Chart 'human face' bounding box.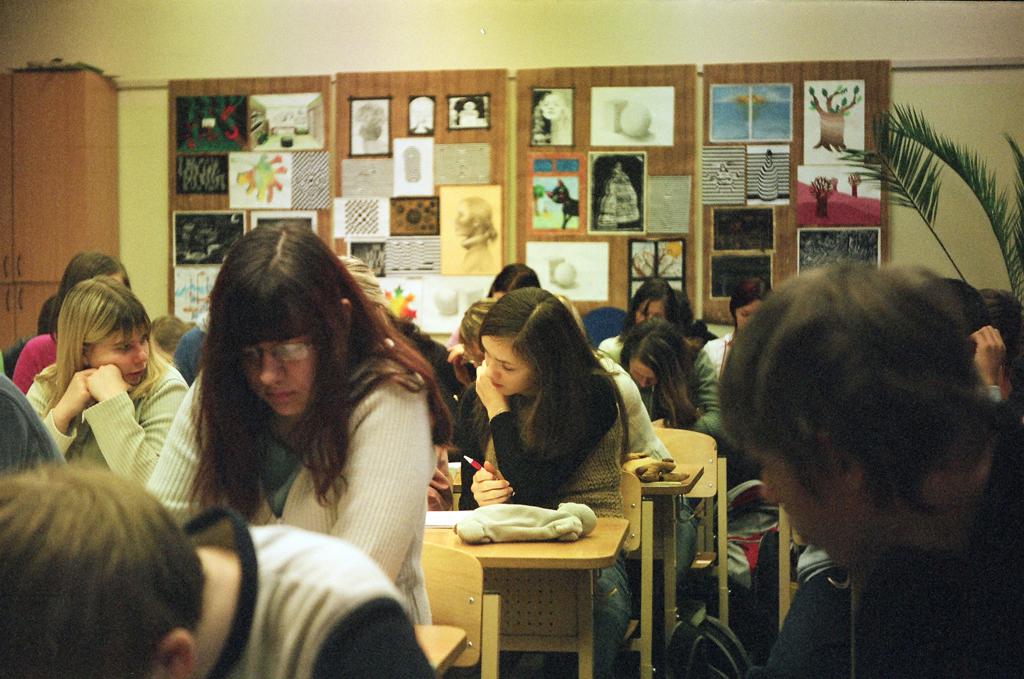
Charted: {"x1": 628, "y1": 359, "x2": 656, "y2": 387}.
